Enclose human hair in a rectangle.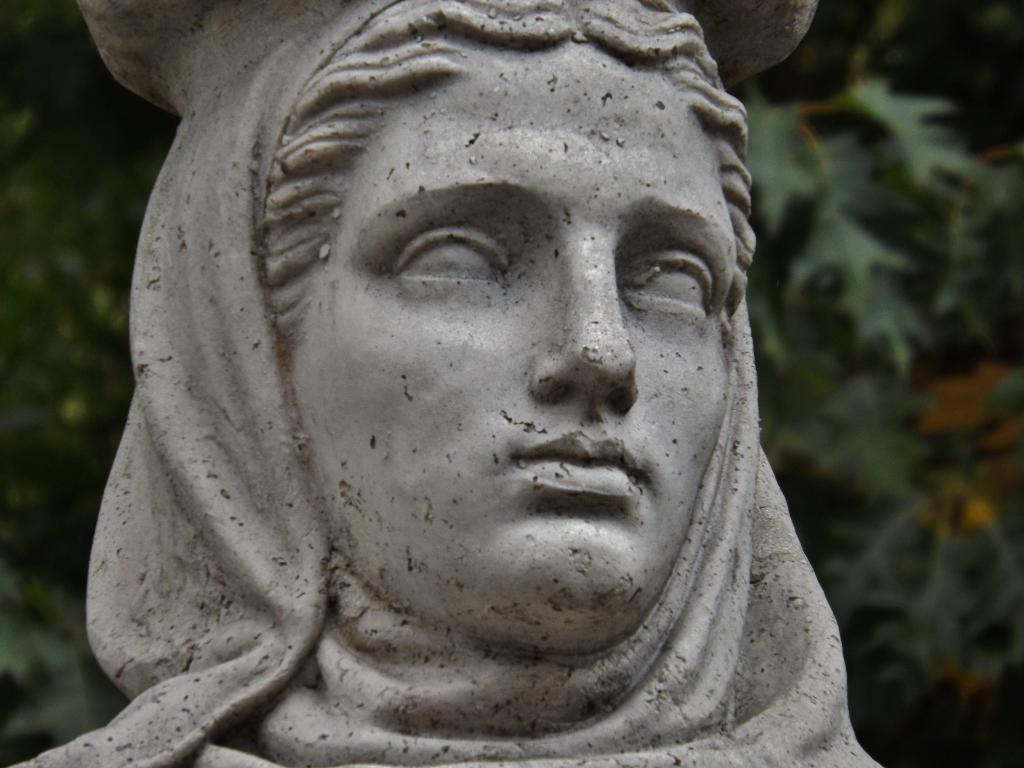
[left=259, top=0, right=756, bottom=350].
